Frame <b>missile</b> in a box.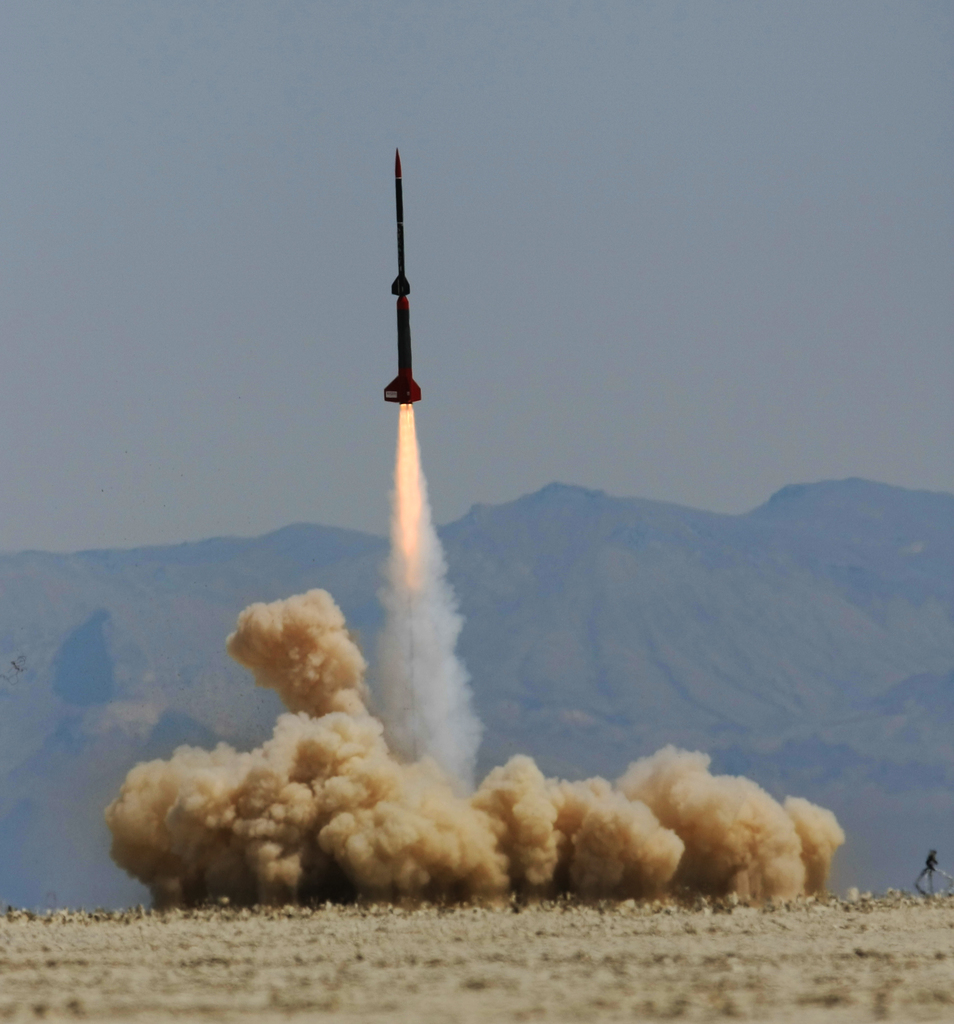
[382,143,420,394].
